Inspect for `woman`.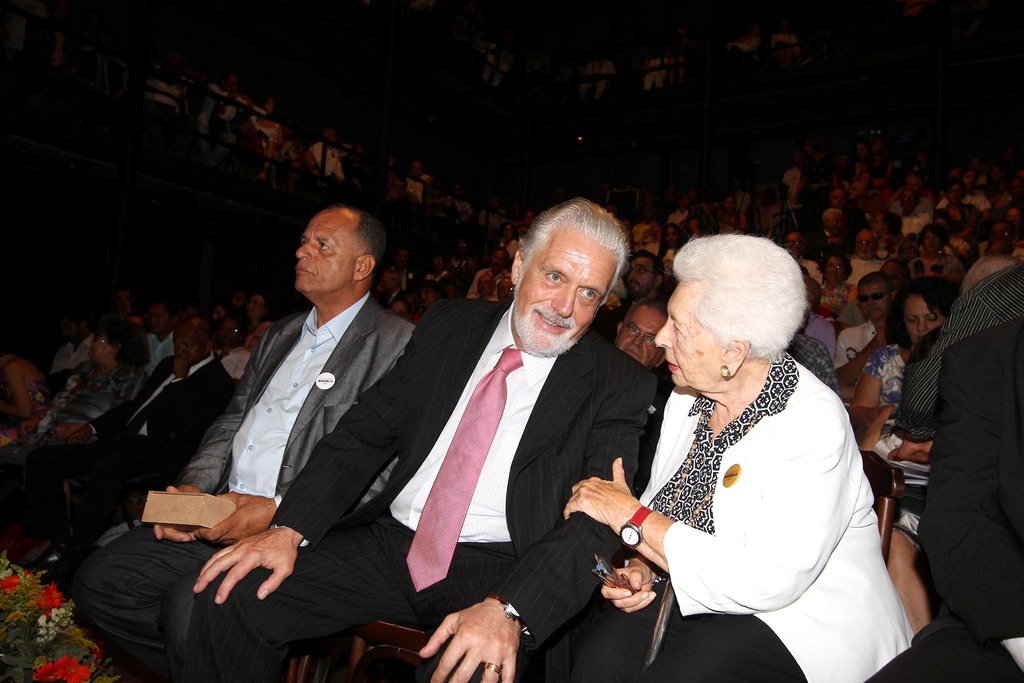
Inspection: select_region(1, 317, 153, 559).
